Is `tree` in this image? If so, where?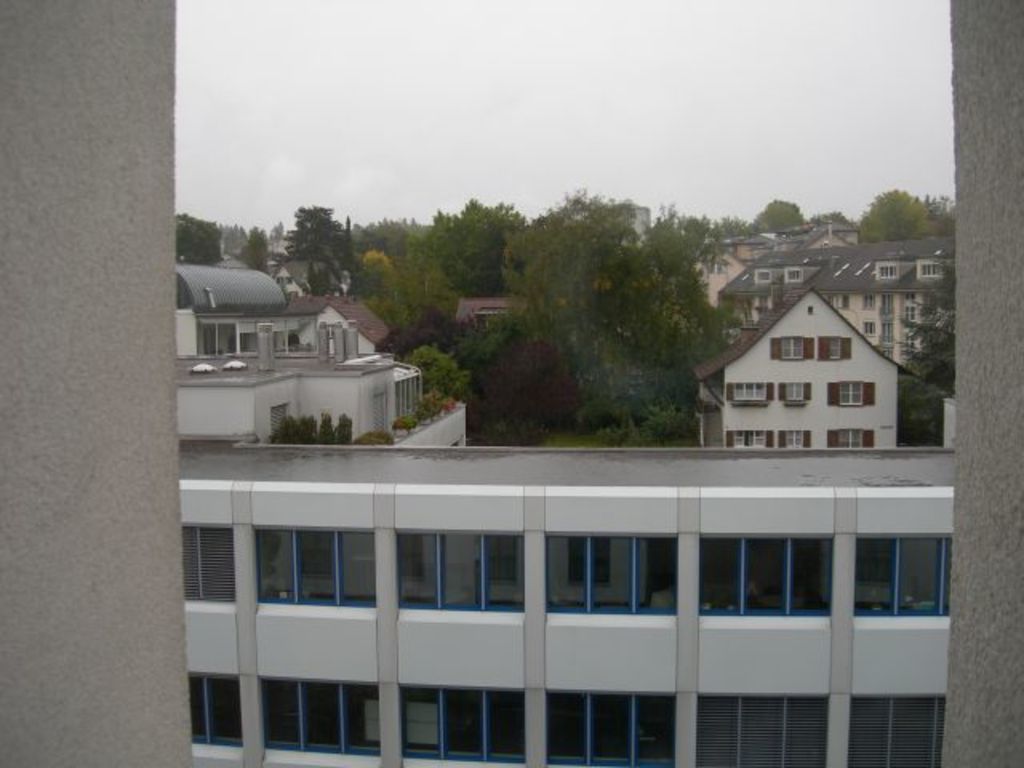
Yes, at box=[352, 214, 446, 251].
